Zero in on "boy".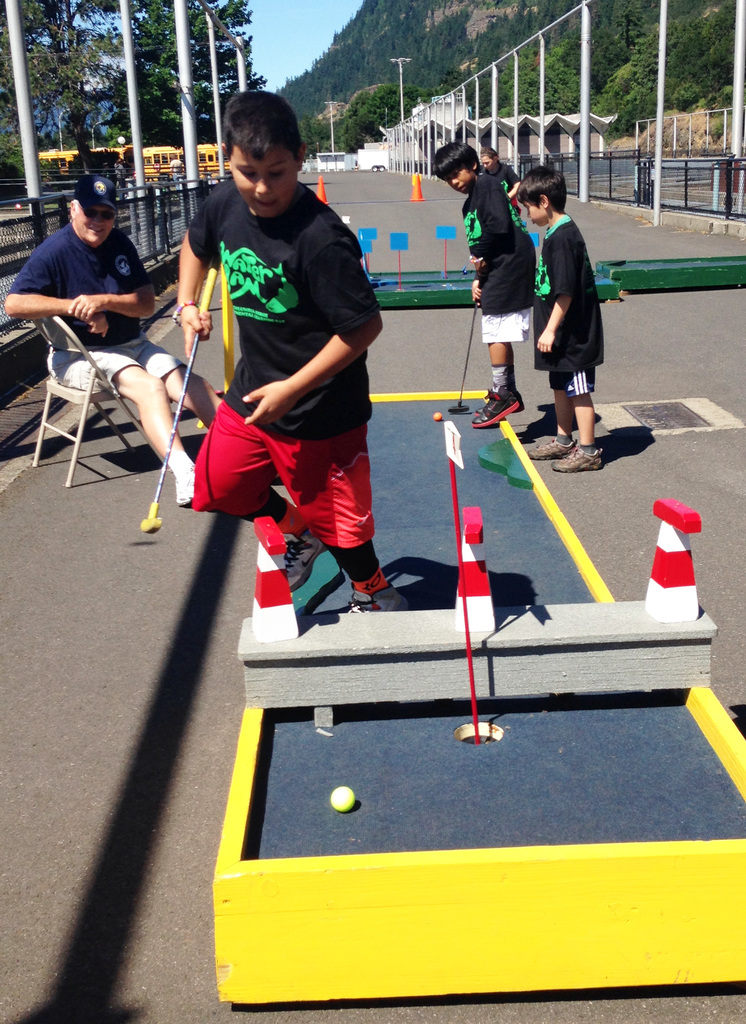
Zeroed in: locate(177, 90, 410, 618).
